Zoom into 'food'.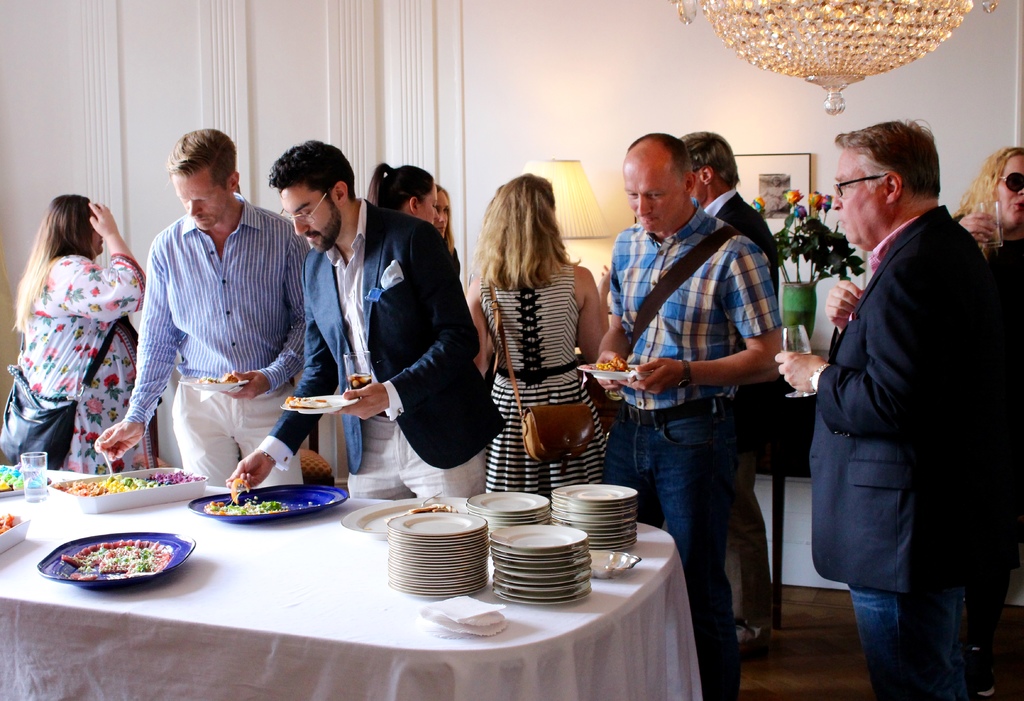
Zoom target: box=[192, 371, 238, 383].
